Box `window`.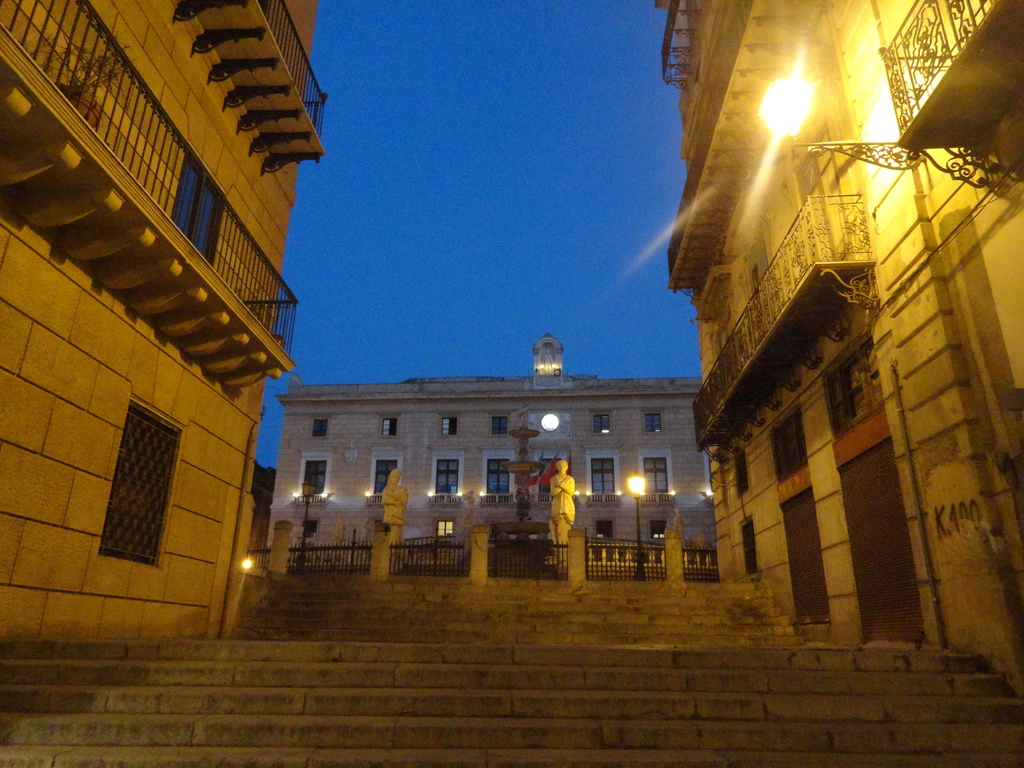
(left=440, top=417, right=457, bottom=440).
